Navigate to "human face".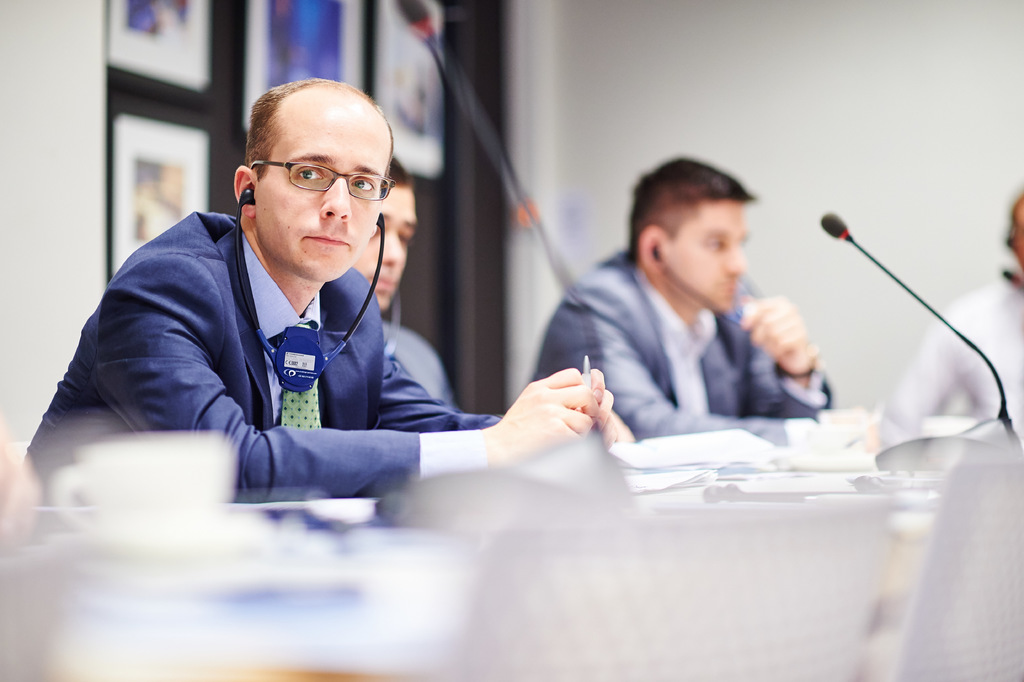
Navigation target: rect(356, 187, 420, 304).
